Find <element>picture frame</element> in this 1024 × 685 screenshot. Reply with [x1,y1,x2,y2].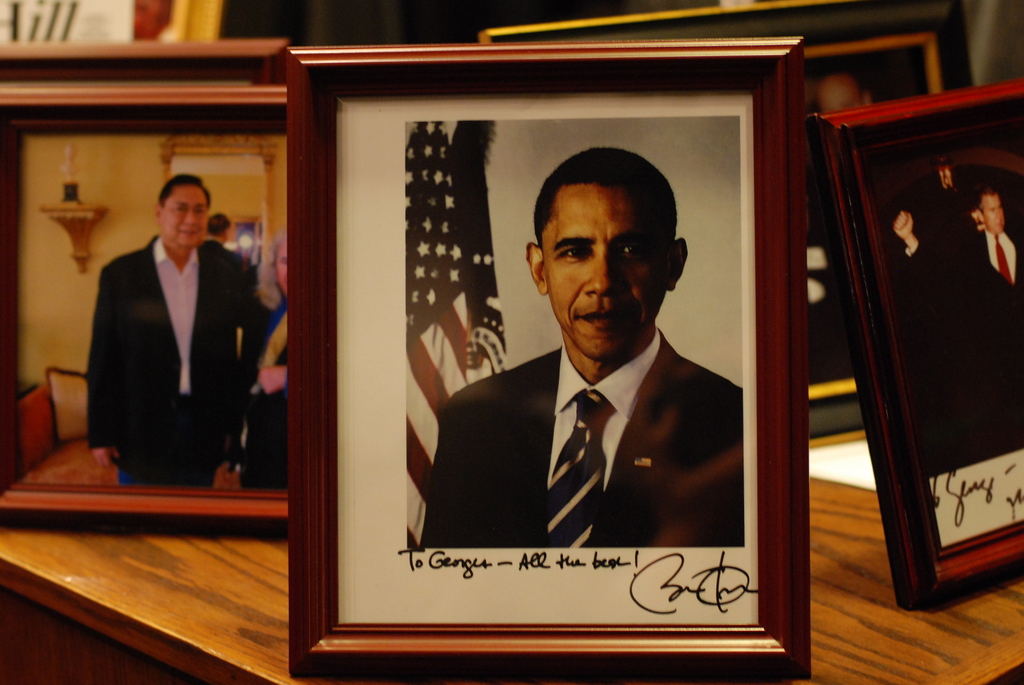
[4,81,288,539].
